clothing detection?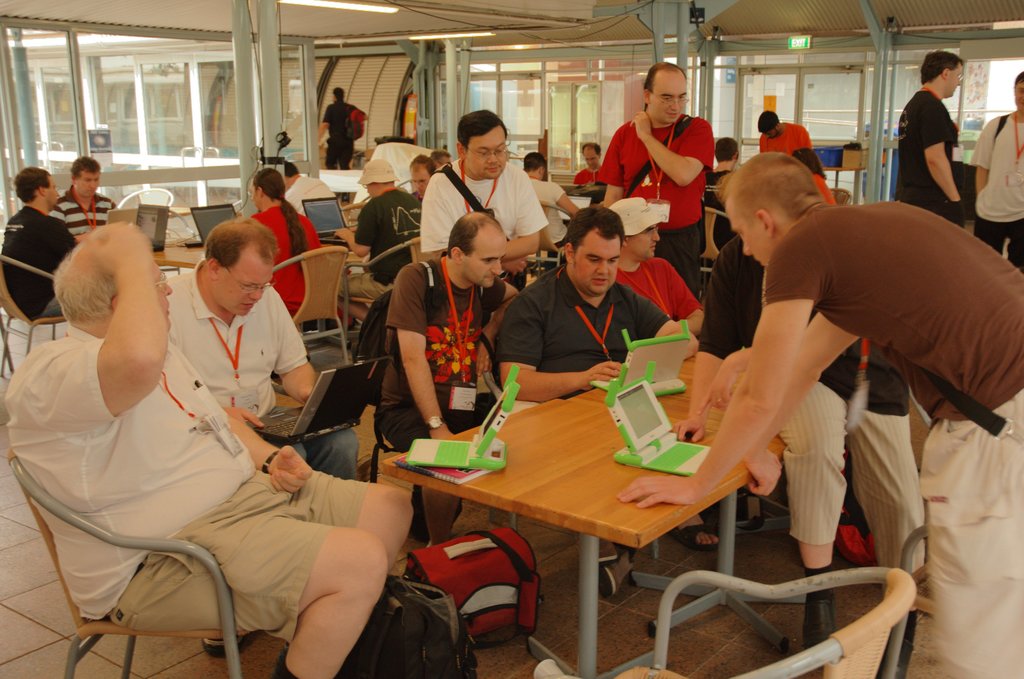
<region>892, 86, 955, 213</region>
